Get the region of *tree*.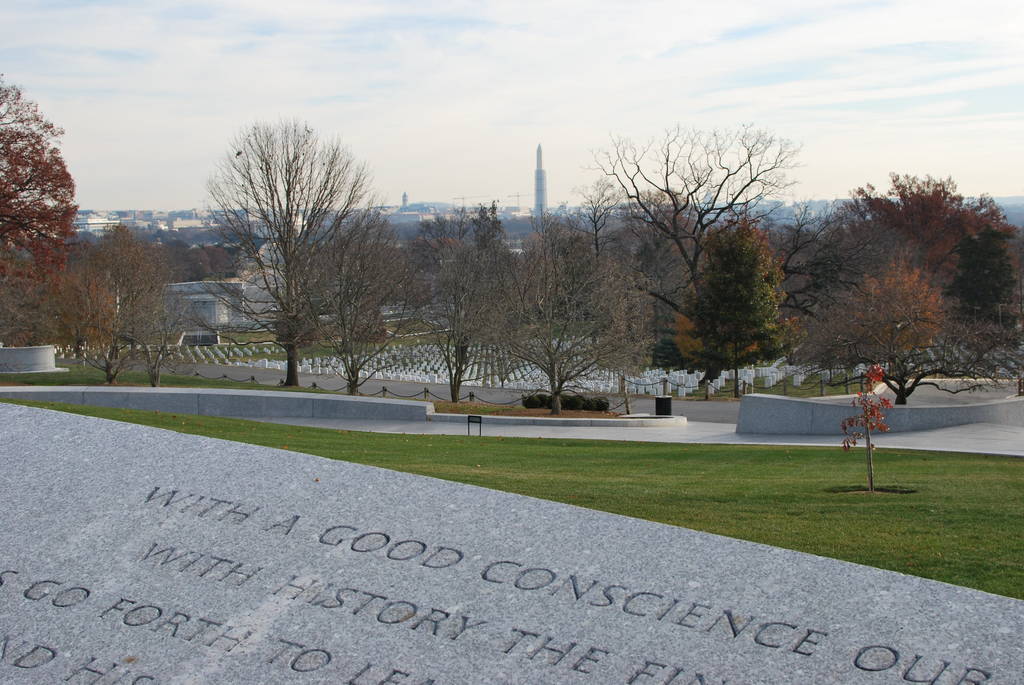
x1=31, y1=223, x2=203, y2=393.
